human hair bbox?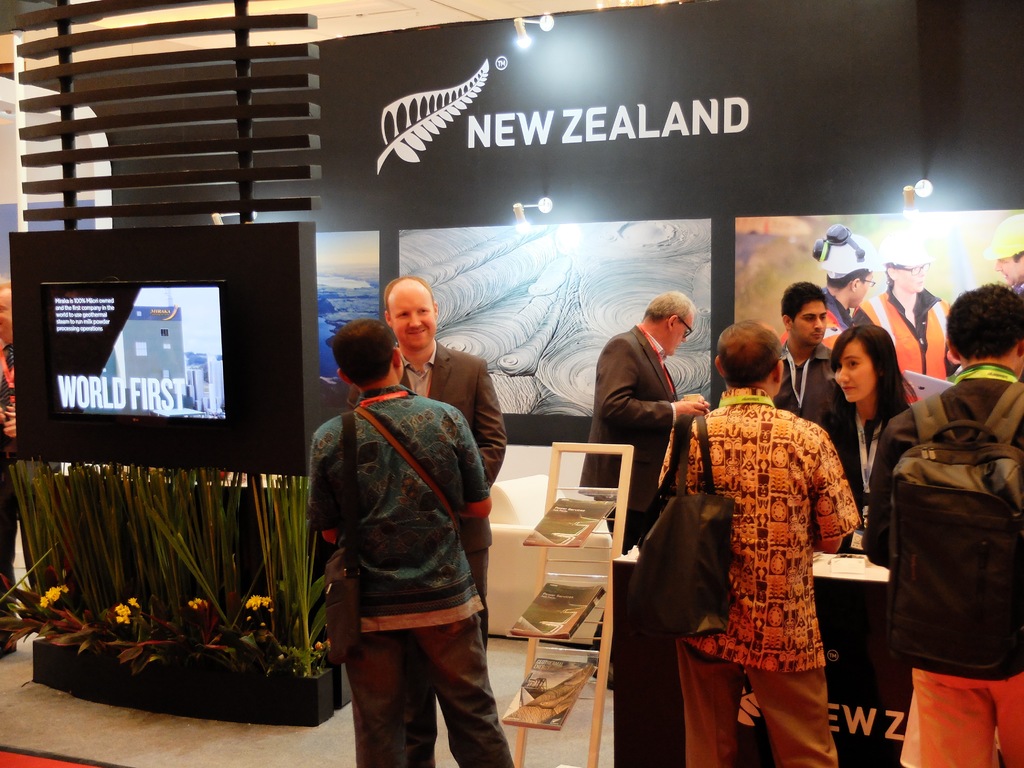
l=947, t=283, r=1023, b=364
